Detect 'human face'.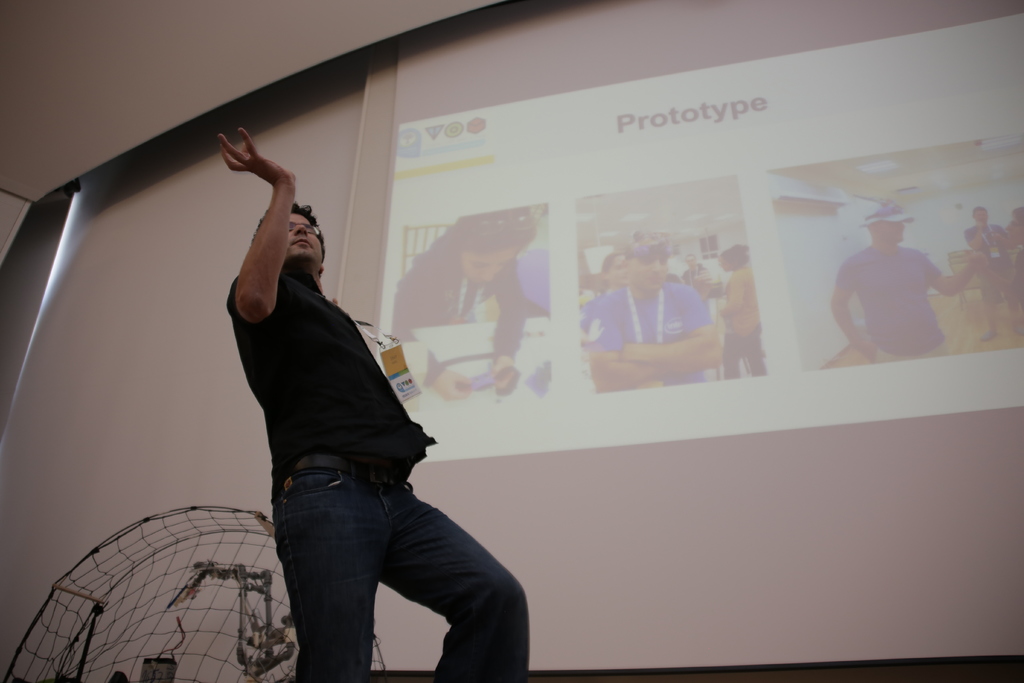
Detected at [left=626, top=252, right=666, bottom=288].
